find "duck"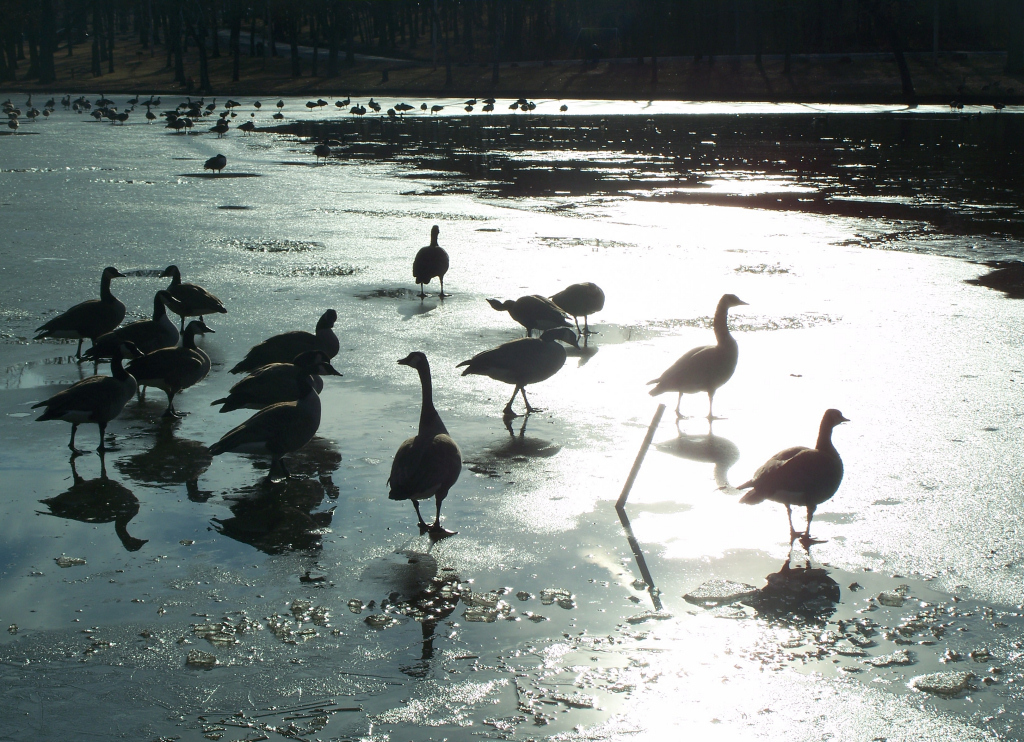
crop(368, 88, 380, 117)
